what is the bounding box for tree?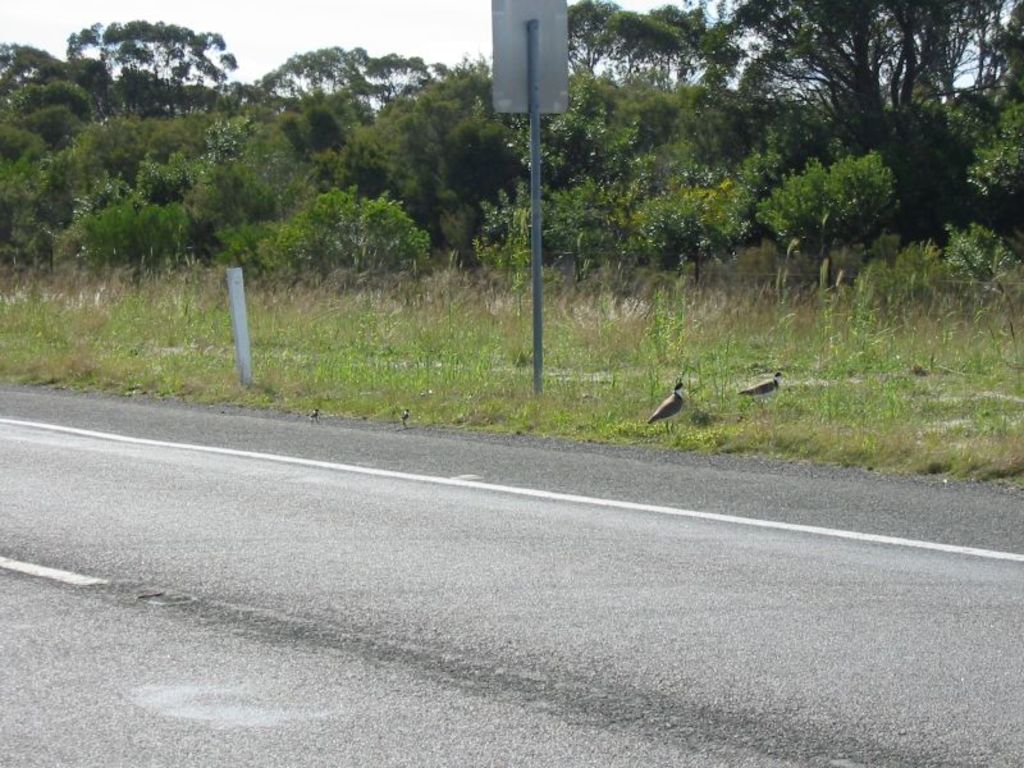
(x1=0, y1=40, x2=60, y2=92).
